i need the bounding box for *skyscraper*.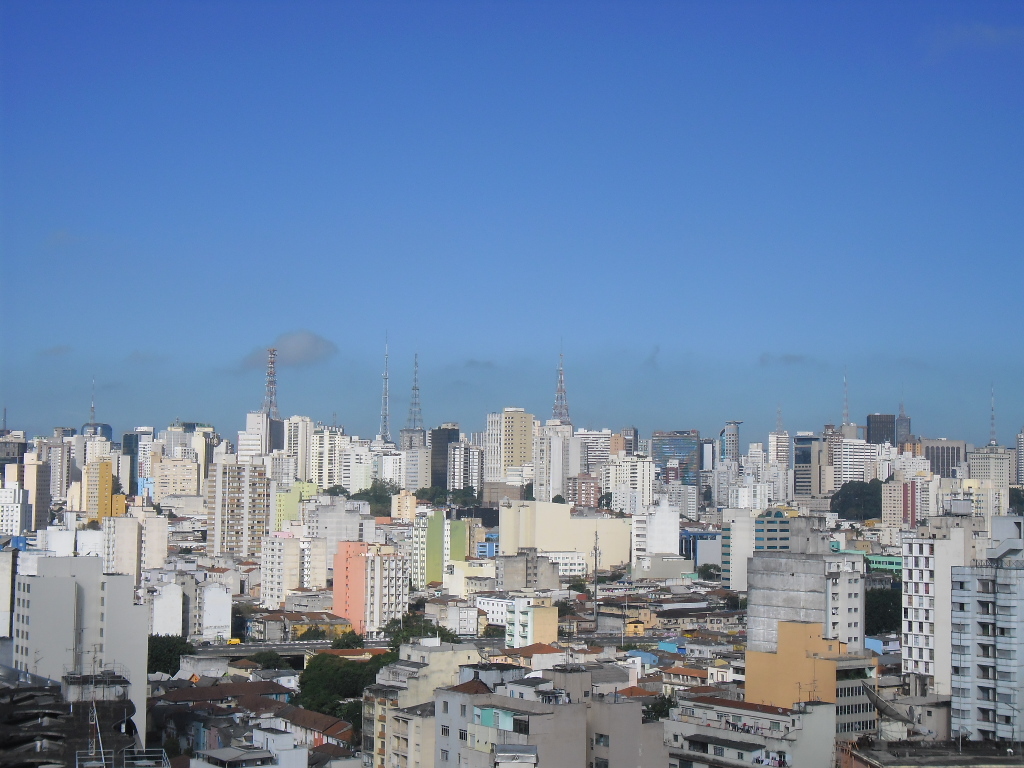
Here it is: pyautogui.locateOnScreen(948, 538, 1023, 748).
